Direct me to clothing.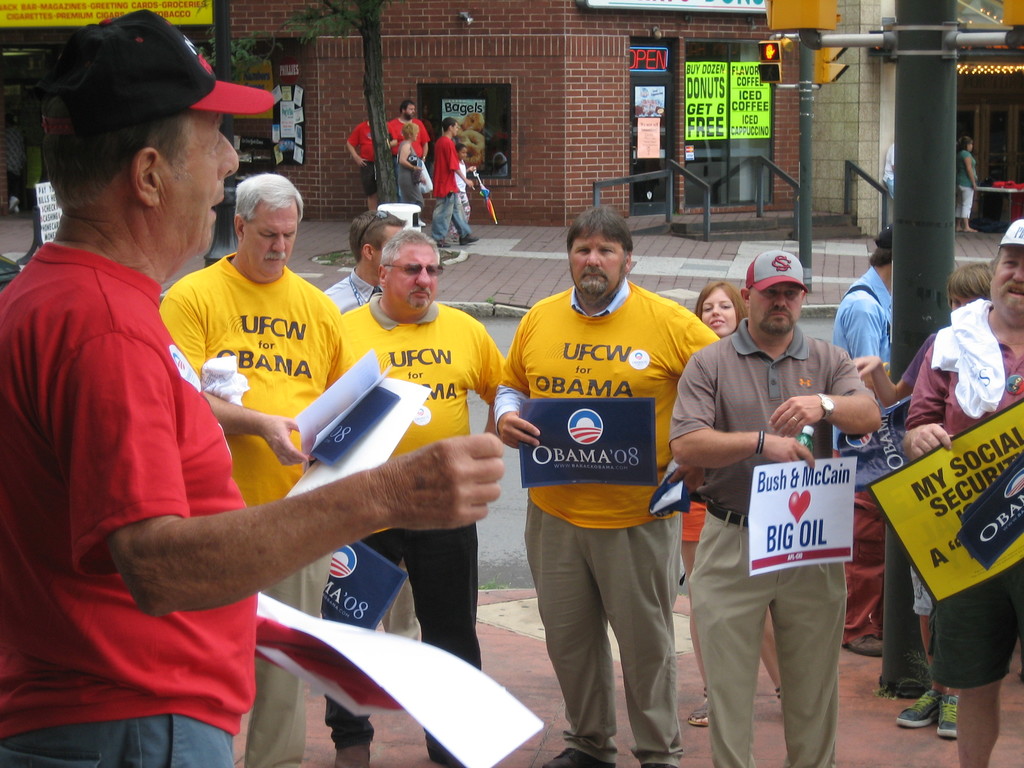
Direction: (x1=346, y1=120, x2=372, y2=198).
